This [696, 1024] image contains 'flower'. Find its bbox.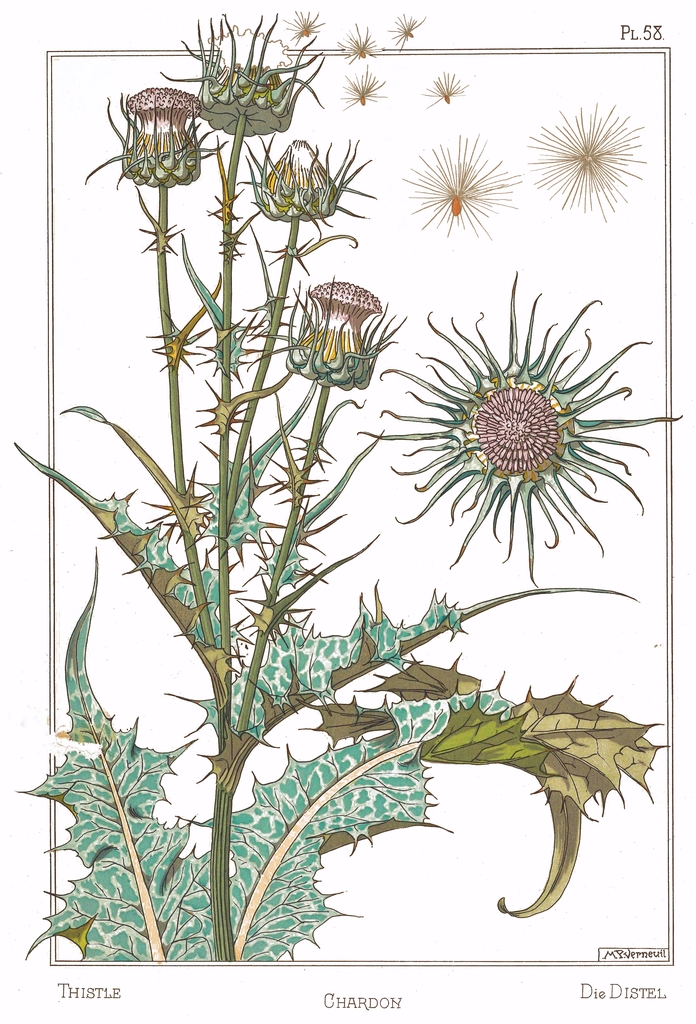
left=279, top=271, right=407, bottom=394.
